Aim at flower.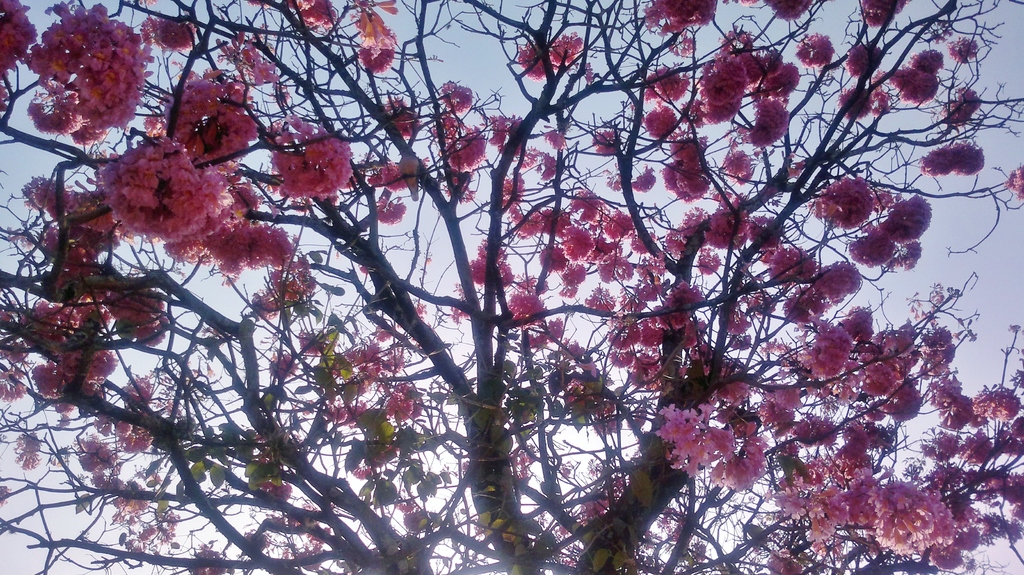
Aimed at <box>423,77,528,204</box>.
